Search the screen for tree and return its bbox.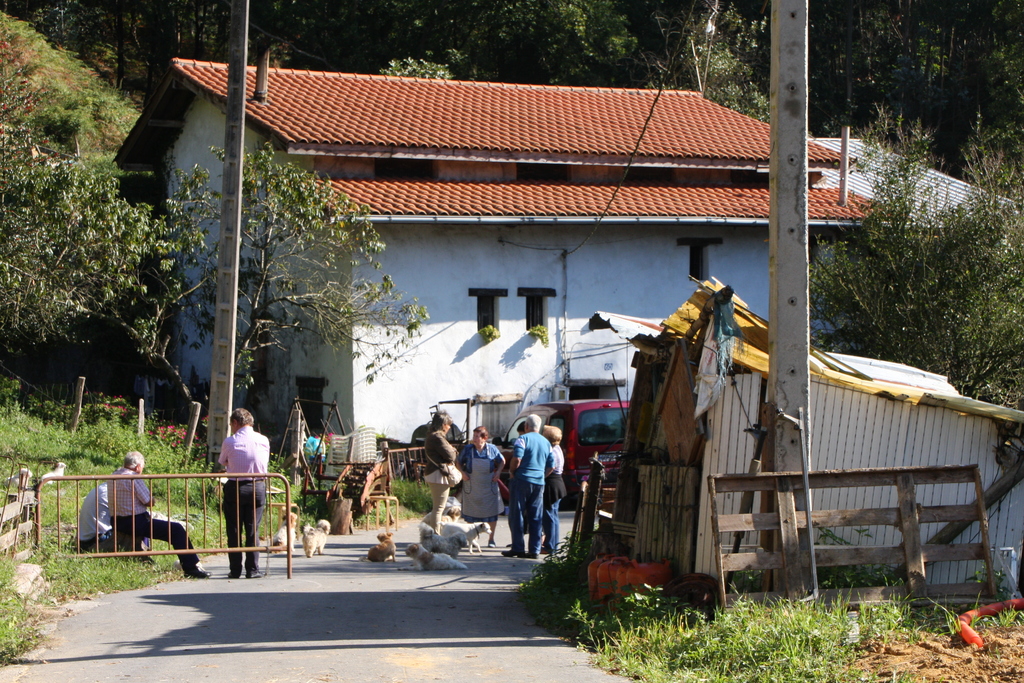
Found: 0 115 428 427.
